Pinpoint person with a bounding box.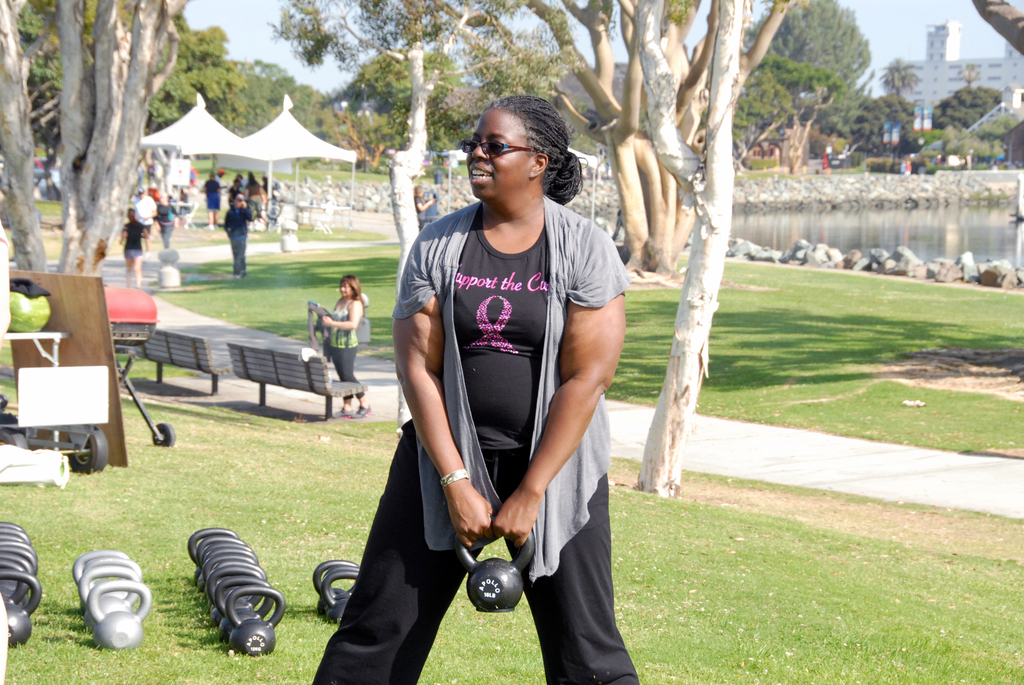
BBox(384, 87, 618, 667).
